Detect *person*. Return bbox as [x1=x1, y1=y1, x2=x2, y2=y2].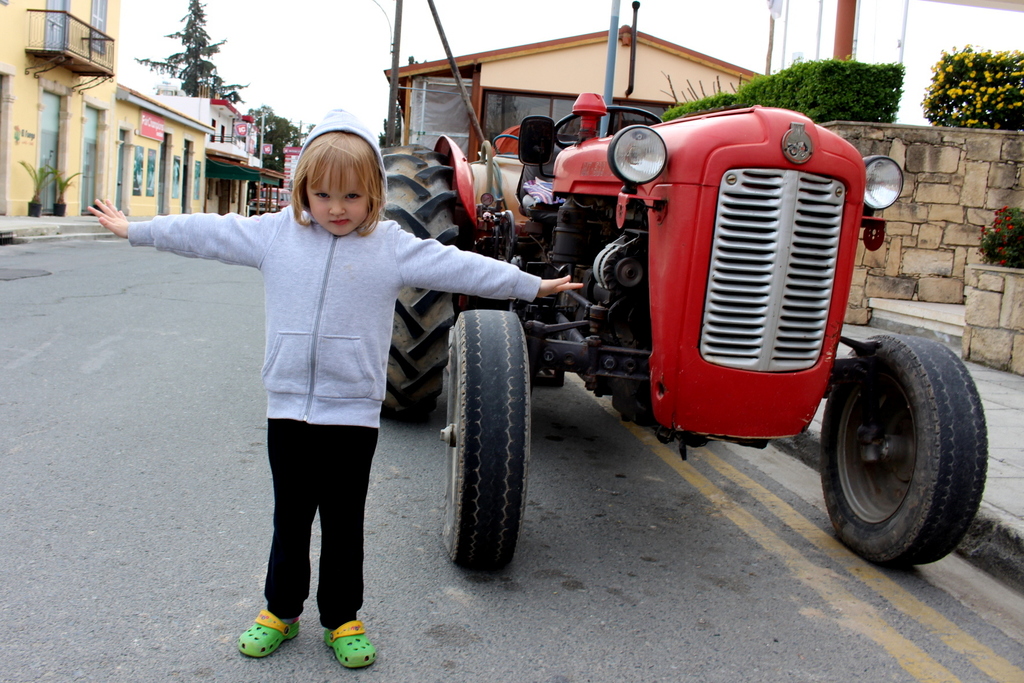
[x1=88, y1=108, x2=583, y2=670].
